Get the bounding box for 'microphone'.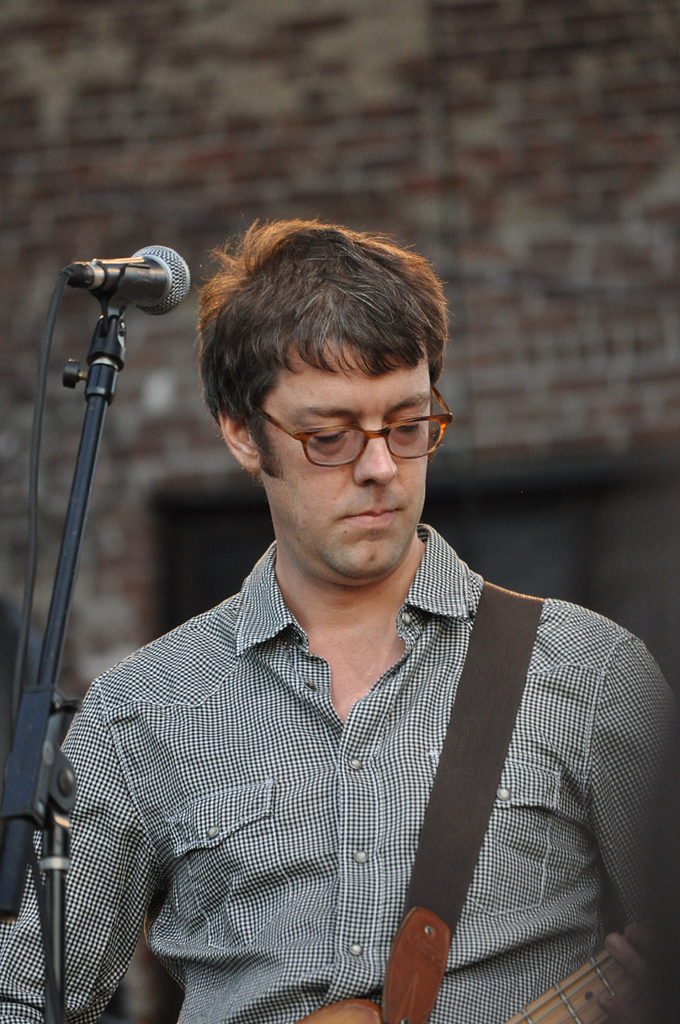
(left=41, top=239, right=198, bottom=346).
